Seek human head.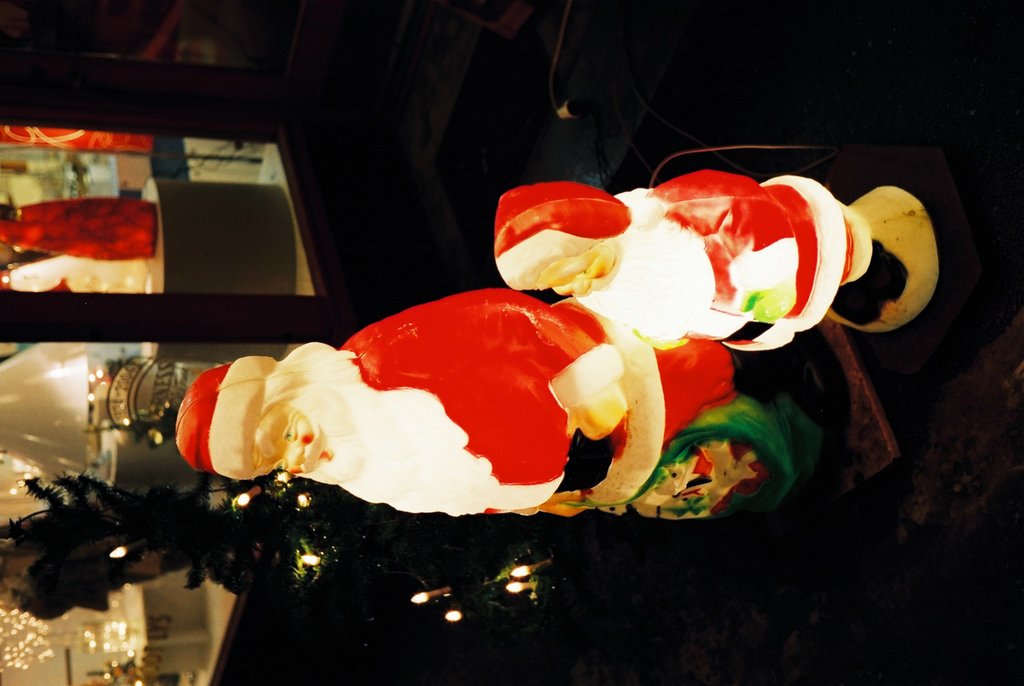
locate(659, 412, 819, 527).
